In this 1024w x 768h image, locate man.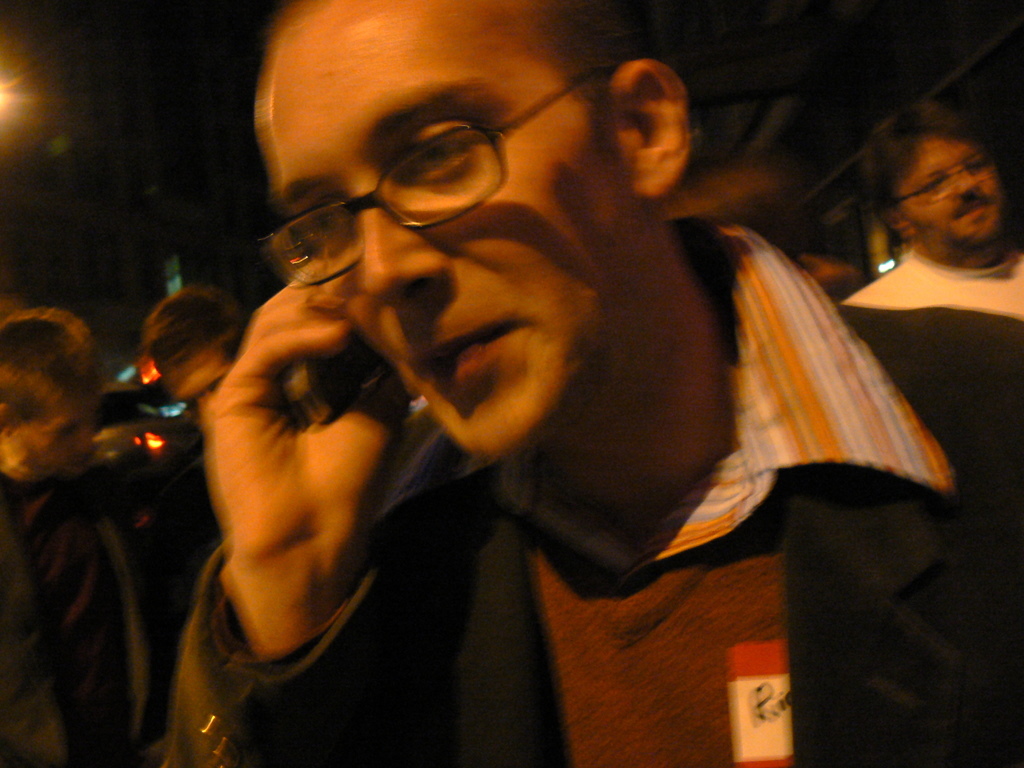
Bounding box: [x1=833, y1=94, x2=1023, y2=767].
